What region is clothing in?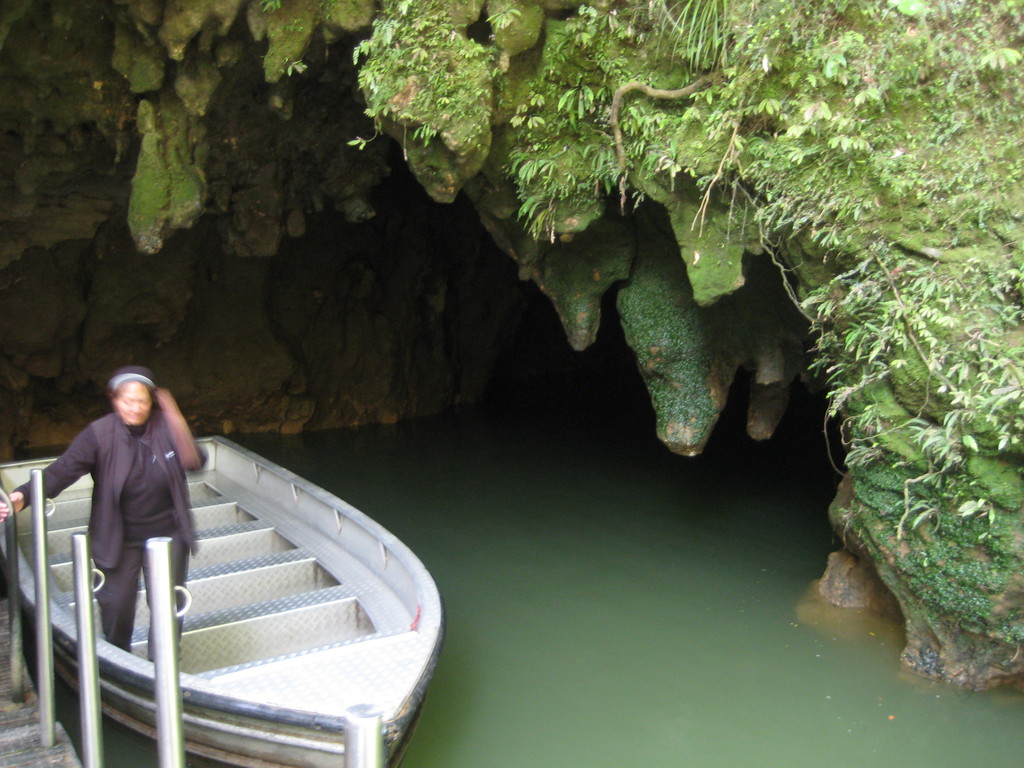
{"x1": 41, "y1": 360, "x2": 200, "y2": 670}.
